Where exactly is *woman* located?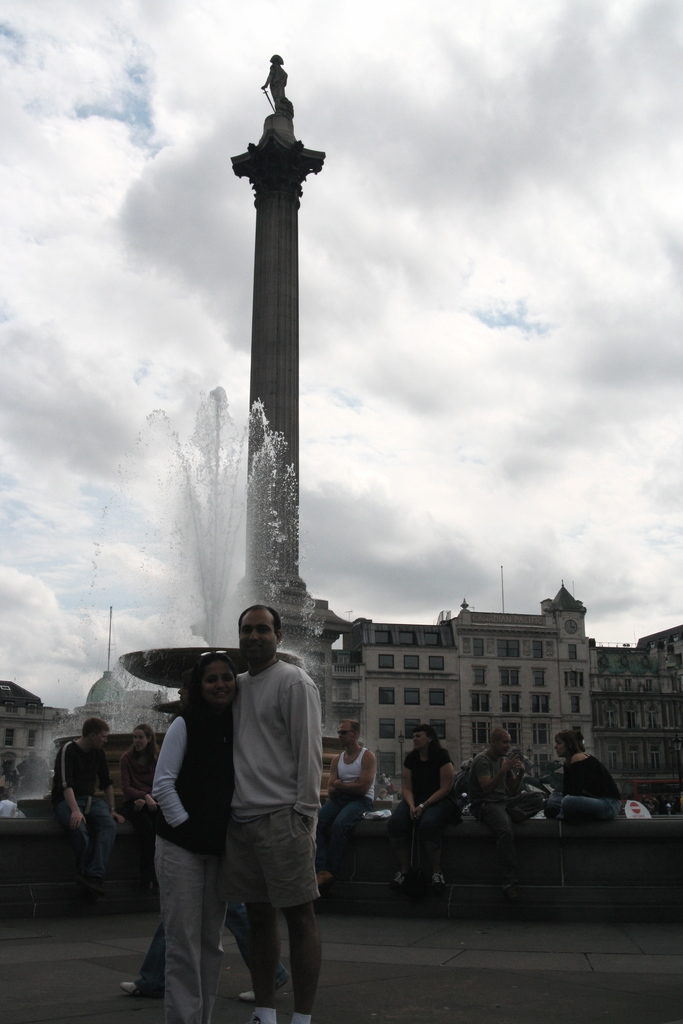
Its bounding box is {"left": 381, "top": 721, "right": 465, "bottom": 892}.
